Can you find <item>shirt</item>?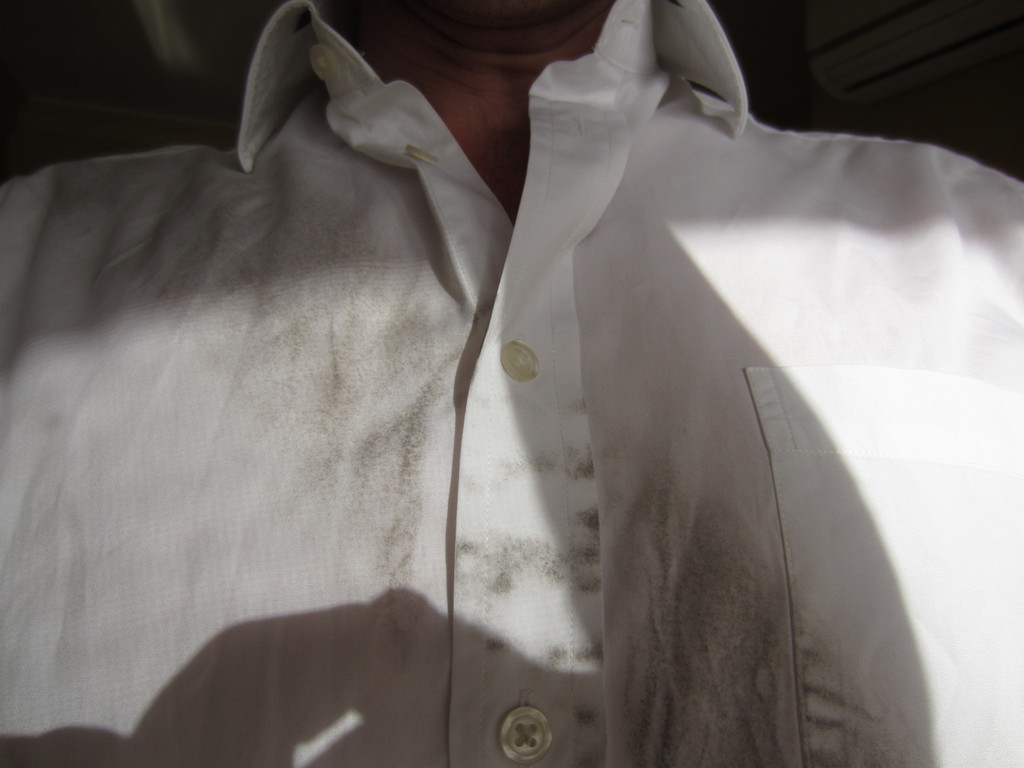
Yes, bounding box: detection(10, 2, 1023, 767).
